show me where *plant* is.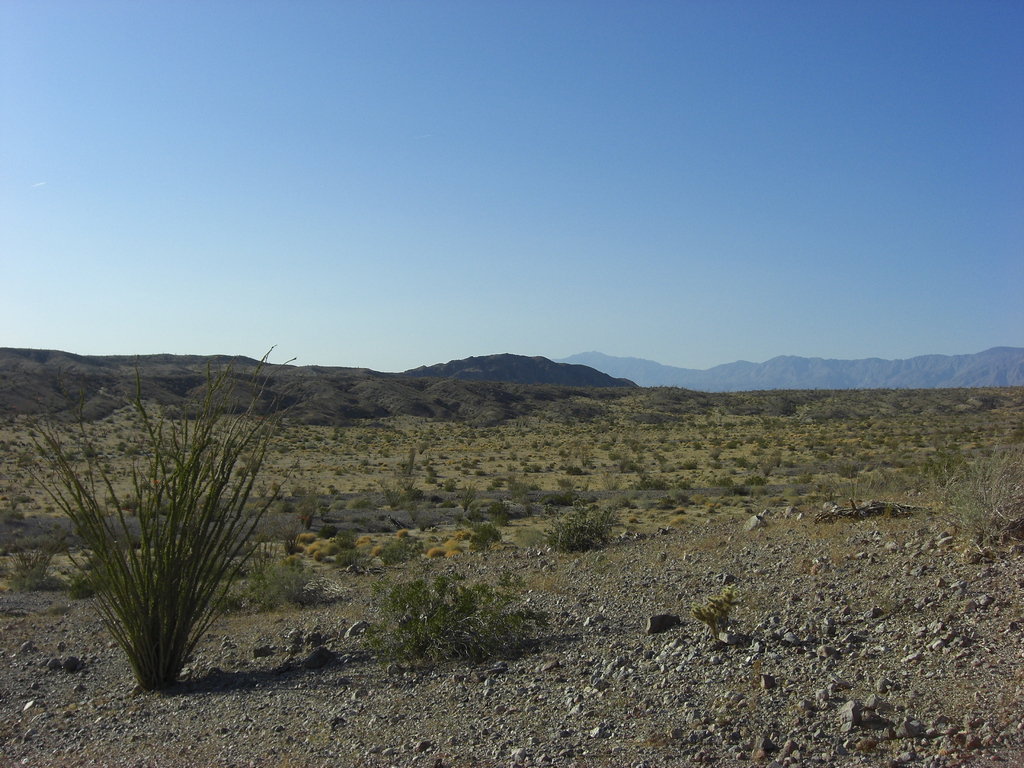
*plant* is at {"x1": 372, "y1": 529, "x2": 423, "y2": 569}.
